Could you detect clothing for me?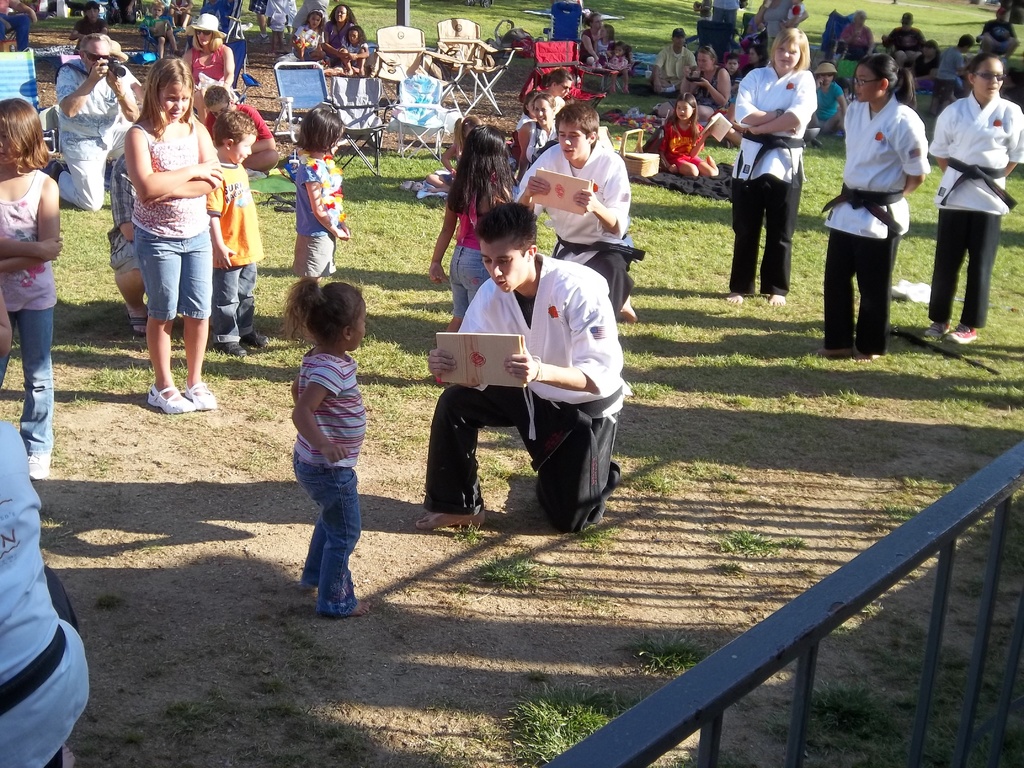
Detection result: l=929, t=88, r=1023, b=220.
